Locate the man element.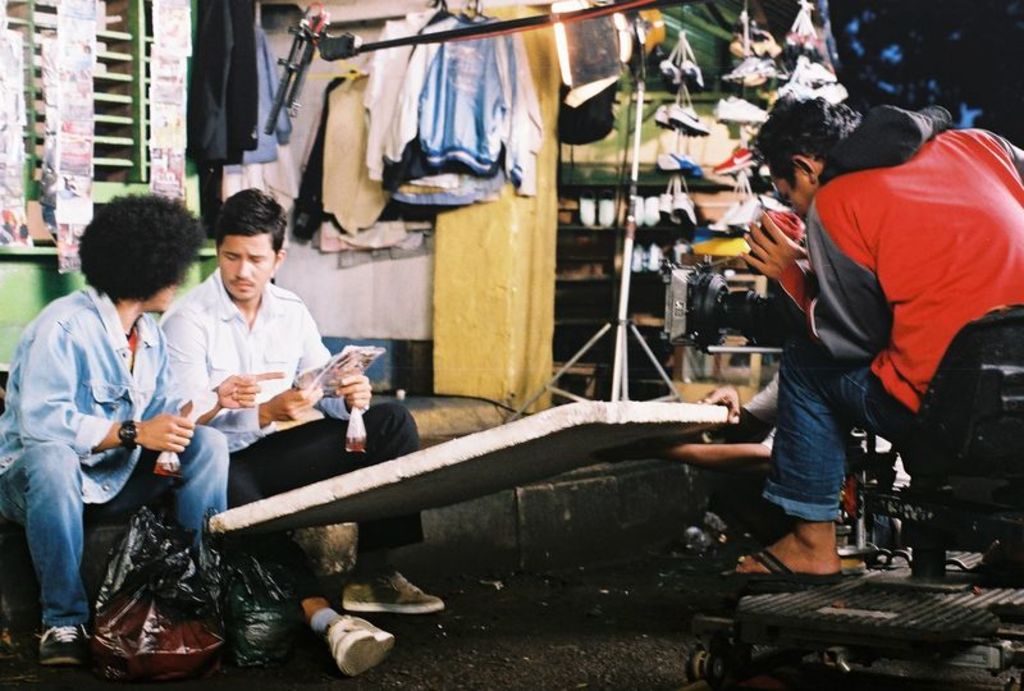
Element bbox: [left=728, top=88, right=1023, bottom=584].
